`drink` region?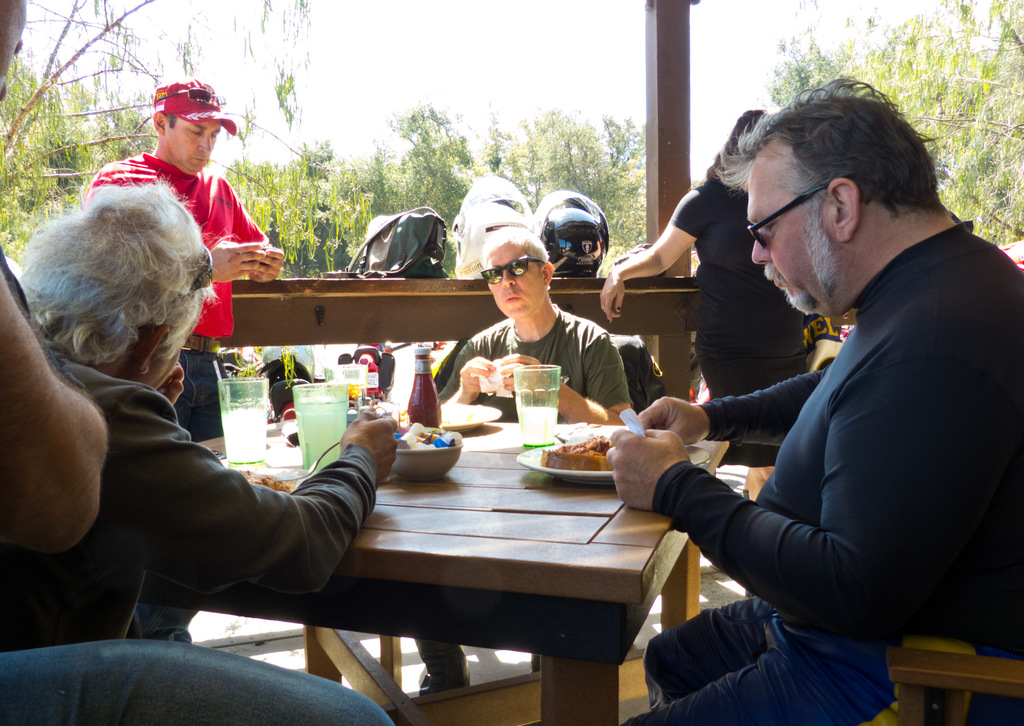
[left=298, top=394, right=349, bottom=470]
